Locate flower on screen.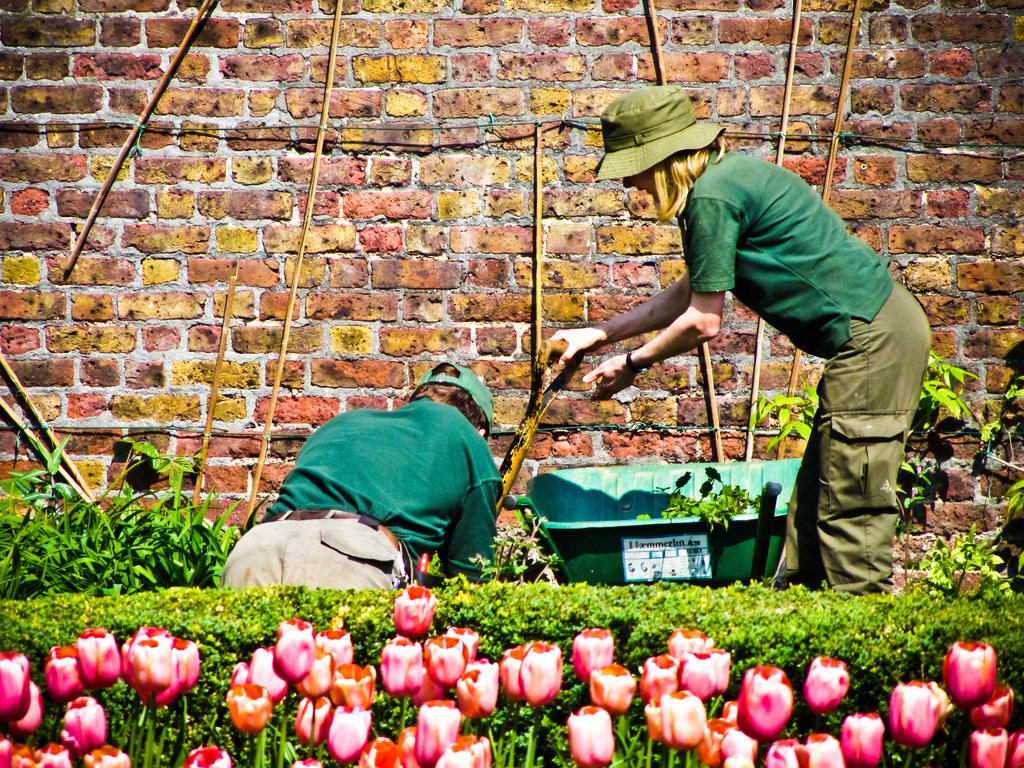
On screen at (x1=227, y1=661, x2=248, y2=686).
